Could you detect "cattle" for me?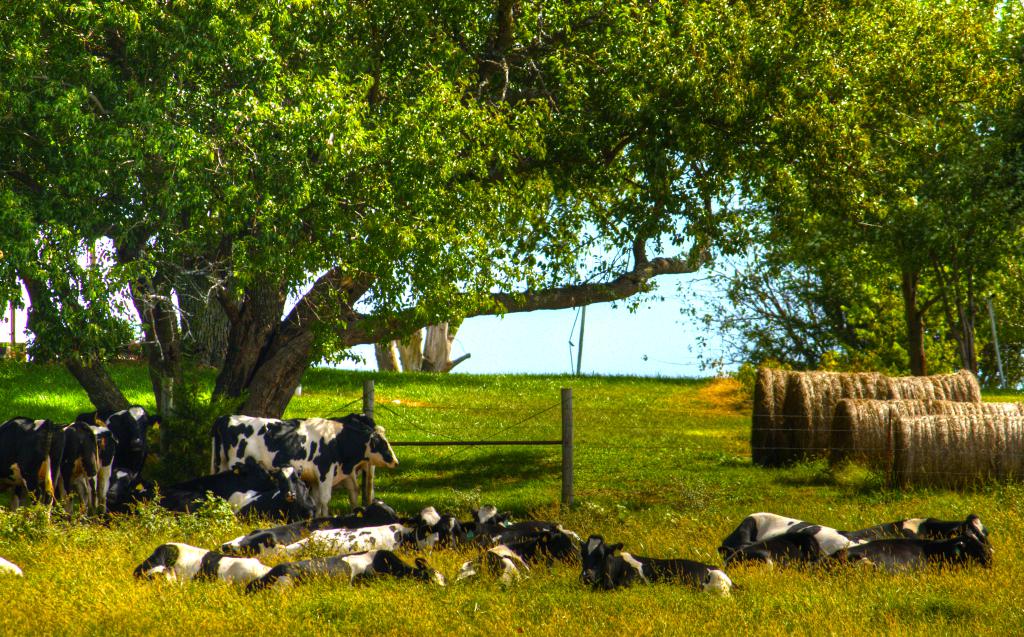
Detection result: box=[314, 549, 445, 589].
